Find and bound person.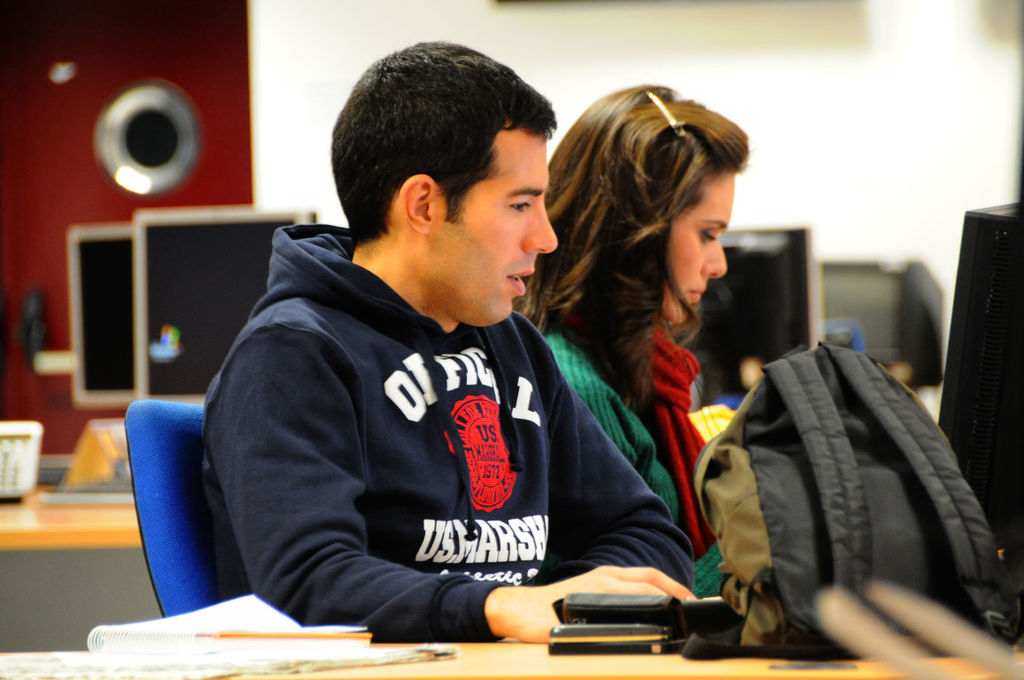
Bound: bbox=[211, 93, 674, 638].
